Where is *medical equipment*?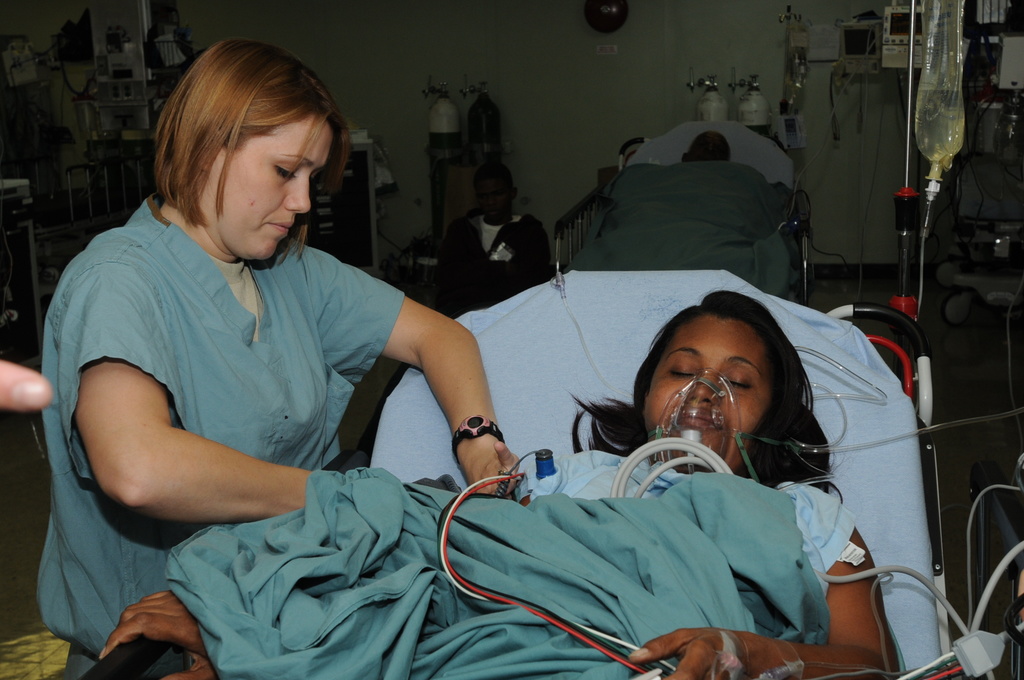
locate(915, 0, 968, 319).
